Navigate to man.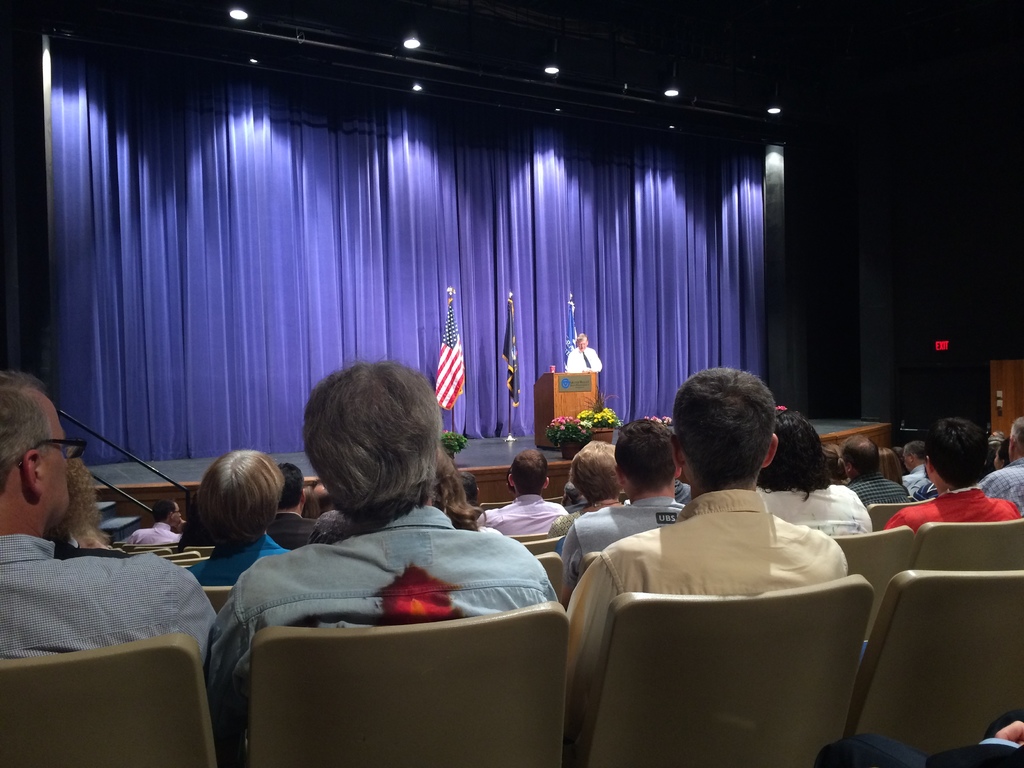
Navigation target: (476,447,571,529).
